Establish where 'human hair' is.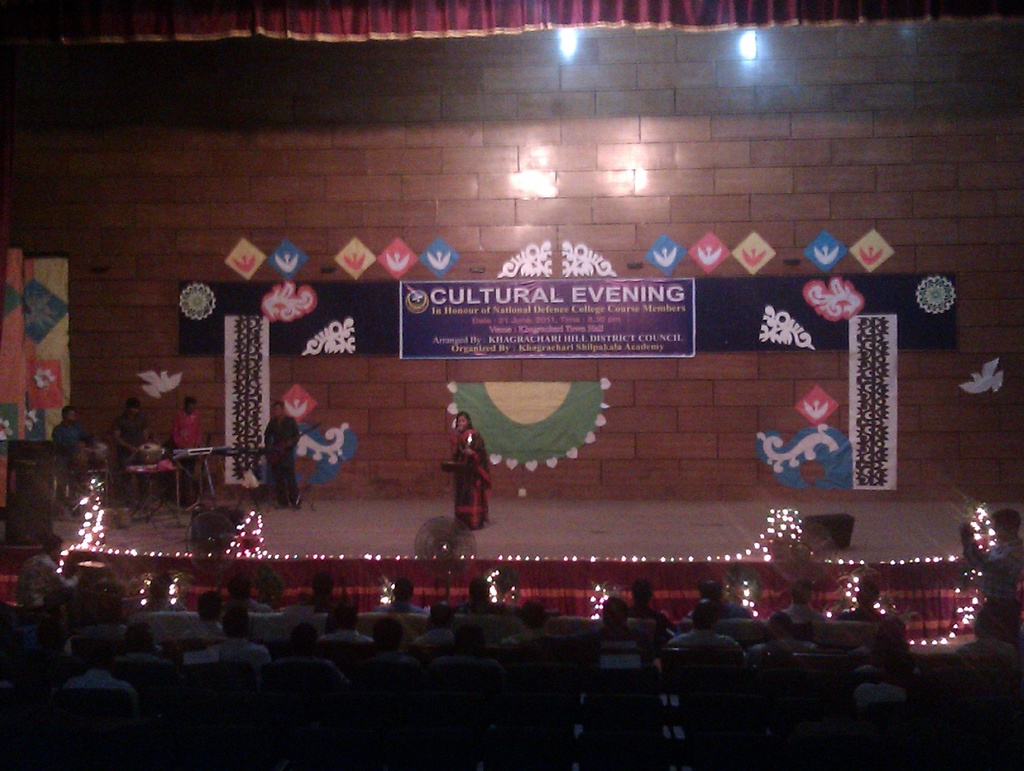
Established at <bbox>312, 574, 332, 591</bbox>.
